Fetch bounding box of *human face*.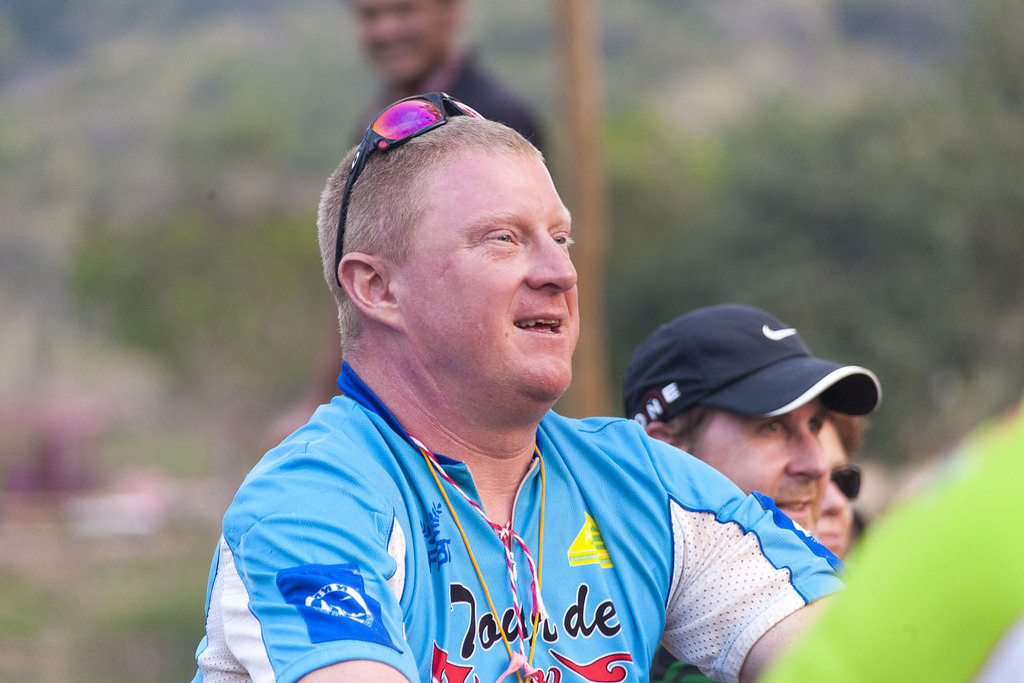
Bbox: detection(819, 431, 853, 556).
